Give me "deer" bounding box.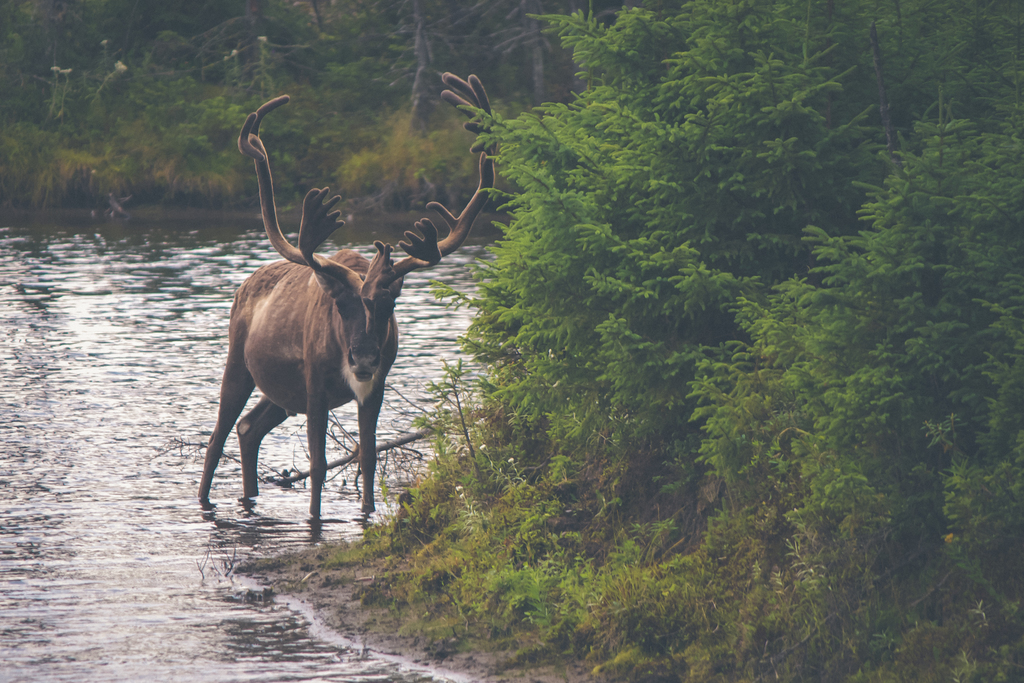
crop(200, 66, 491, 524).
